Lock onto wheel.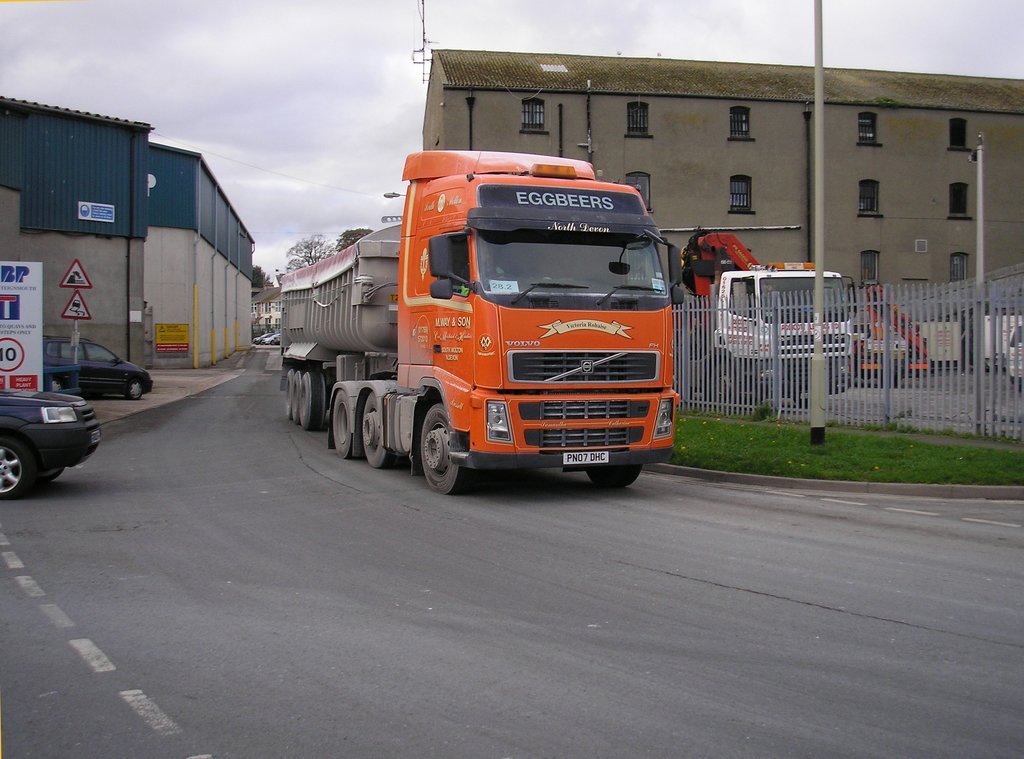
Locked: box=[129, 379, 140, 401].
